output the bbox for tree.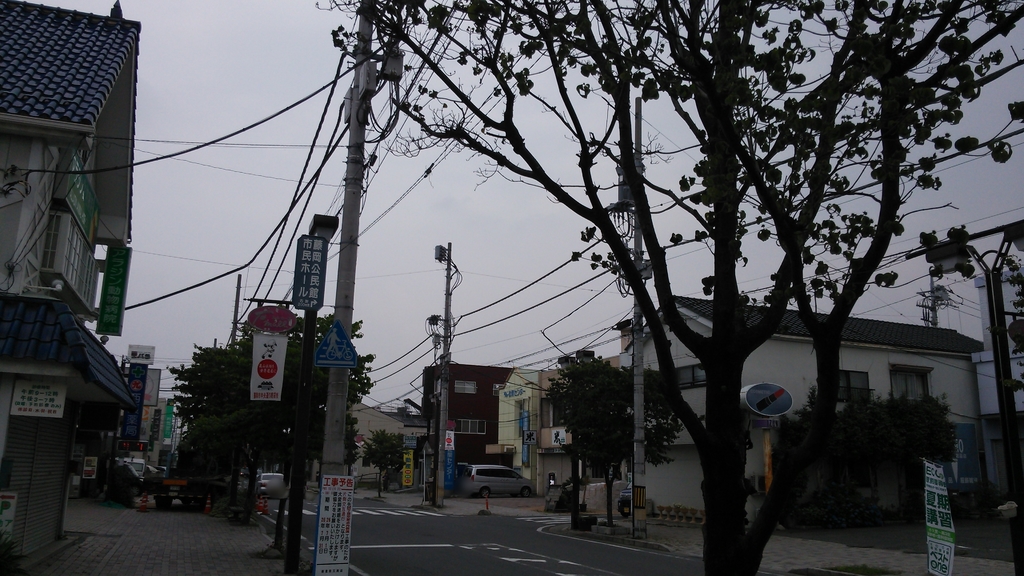
[left=168, top=305, right=381, bottom=575].
